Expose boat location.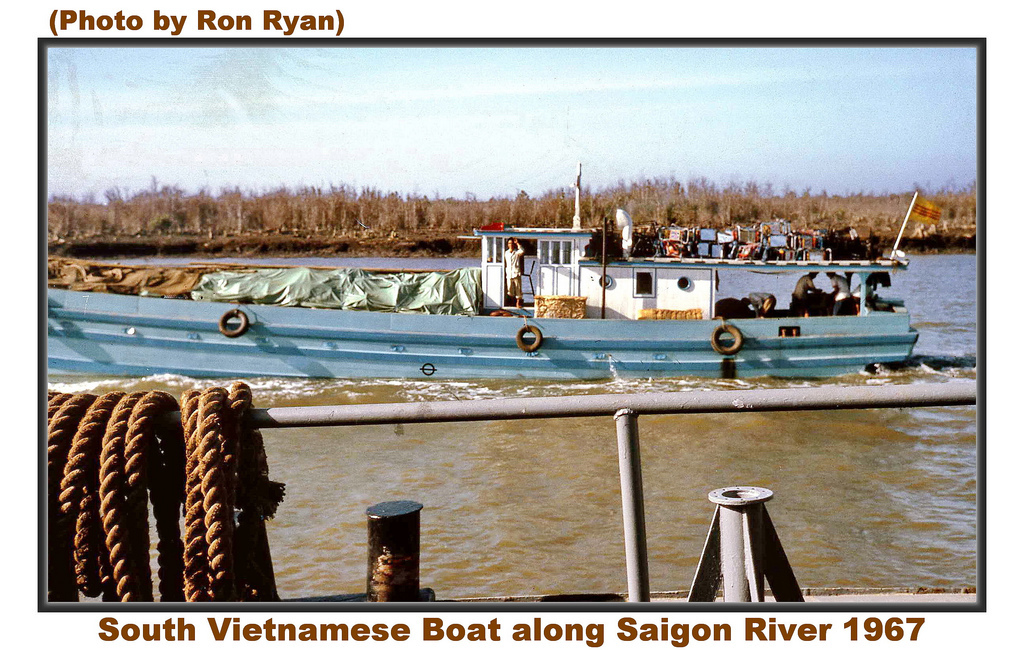
Exposed at region(13, 154, 946, 379).
